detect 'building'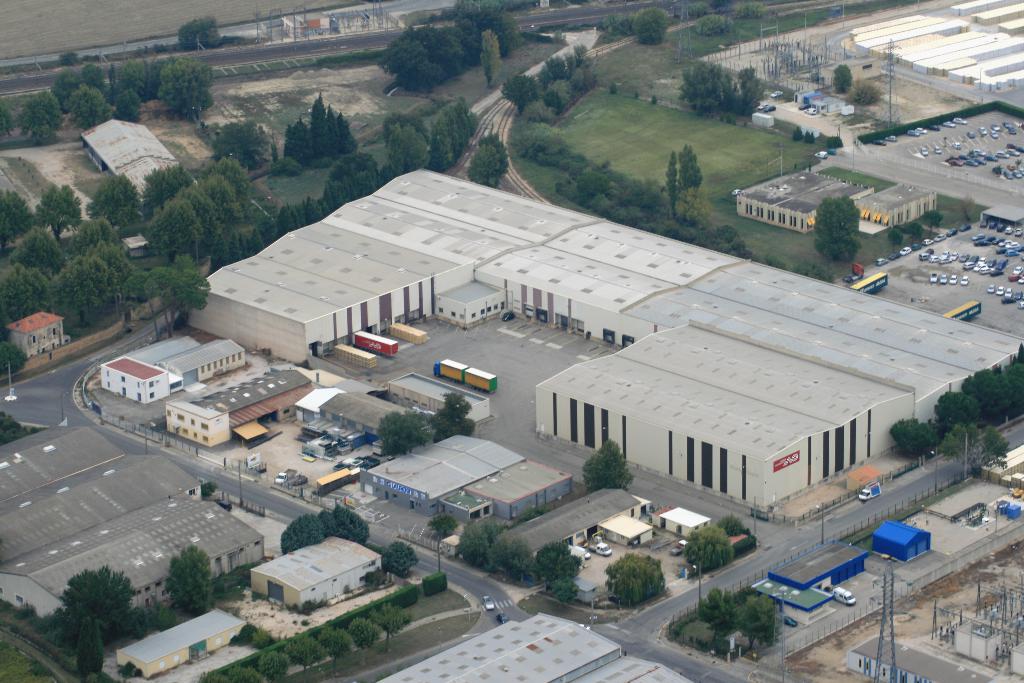
select_region(159, 339, 246, 385)
